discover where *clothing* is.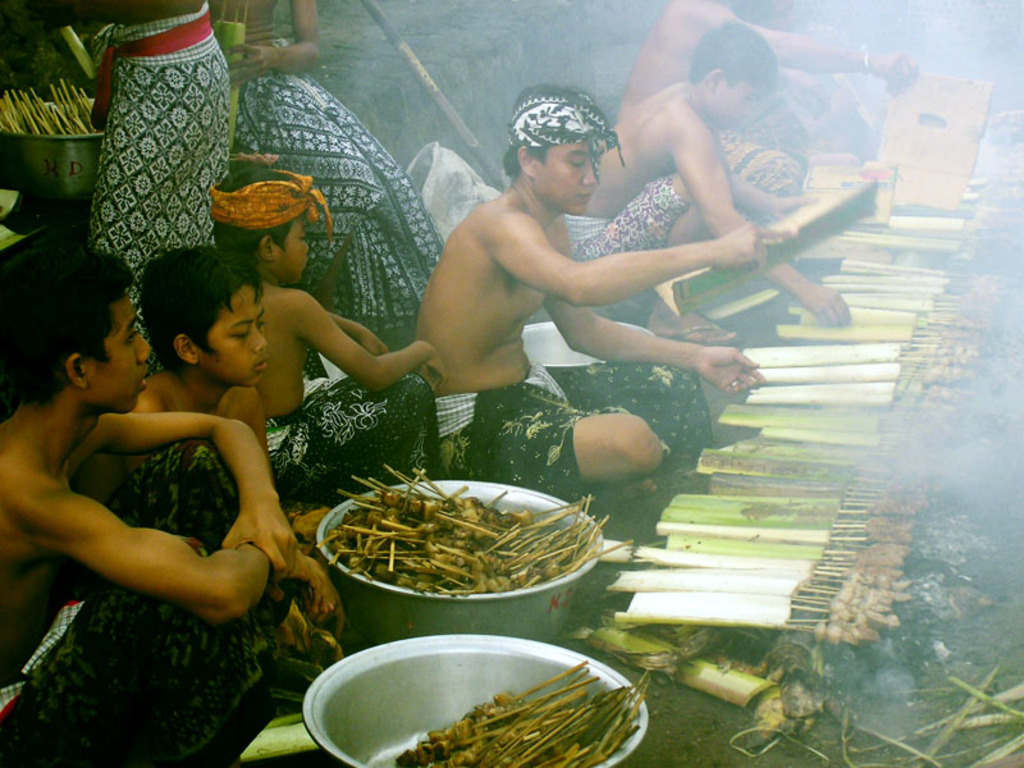
Discovered at bbox=[248, 380, 424, 485].
